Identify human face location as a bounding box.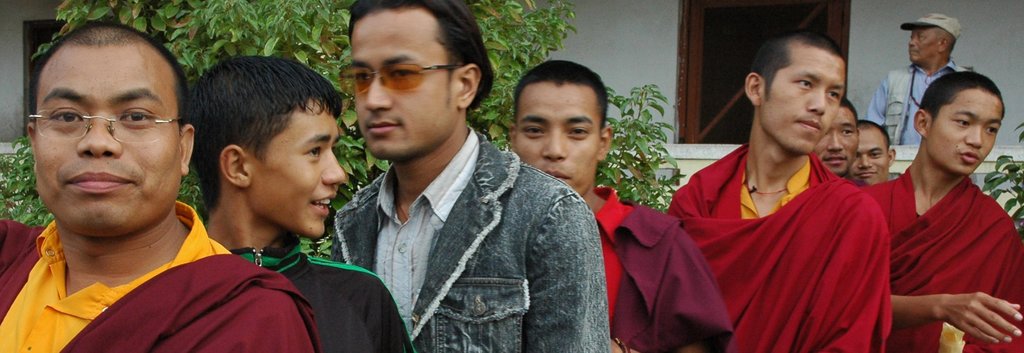
851 126 888 186.
